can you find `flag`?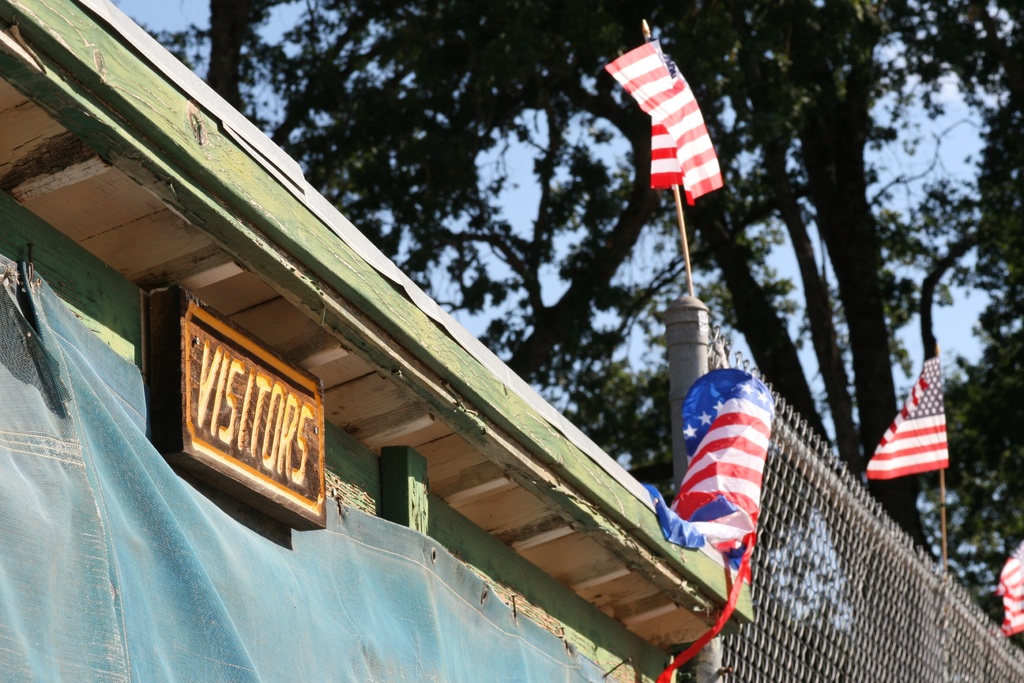
Yes, bounding box: (x1=641, y1=373, x2=778, y2=682).
